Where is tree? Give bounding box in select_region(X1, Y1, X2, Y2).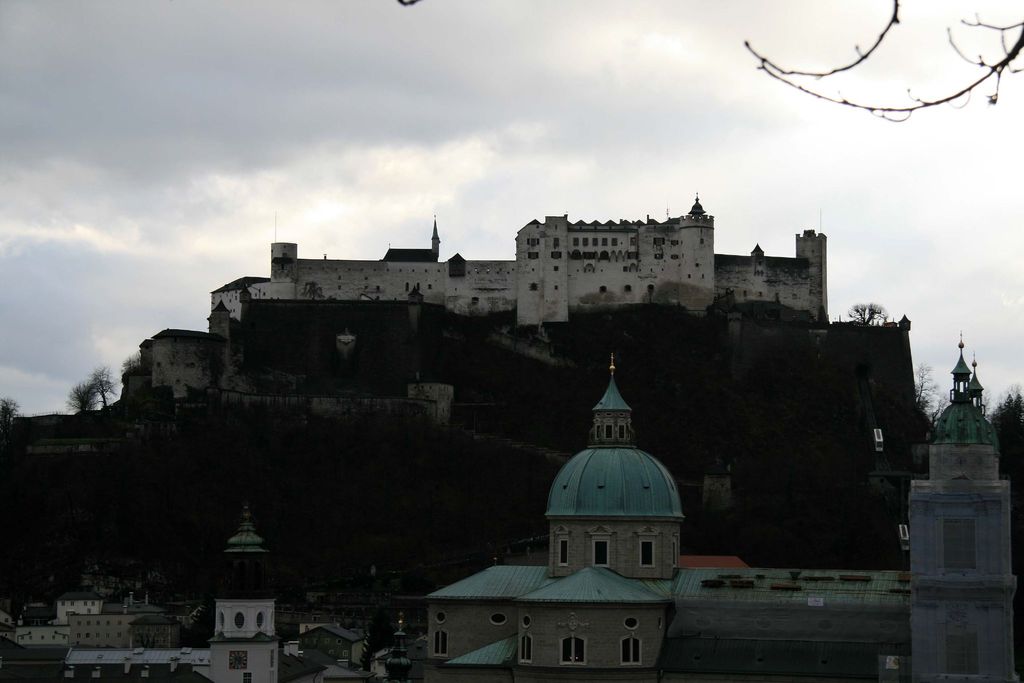
select_region(992, 386, 1023, 524).
